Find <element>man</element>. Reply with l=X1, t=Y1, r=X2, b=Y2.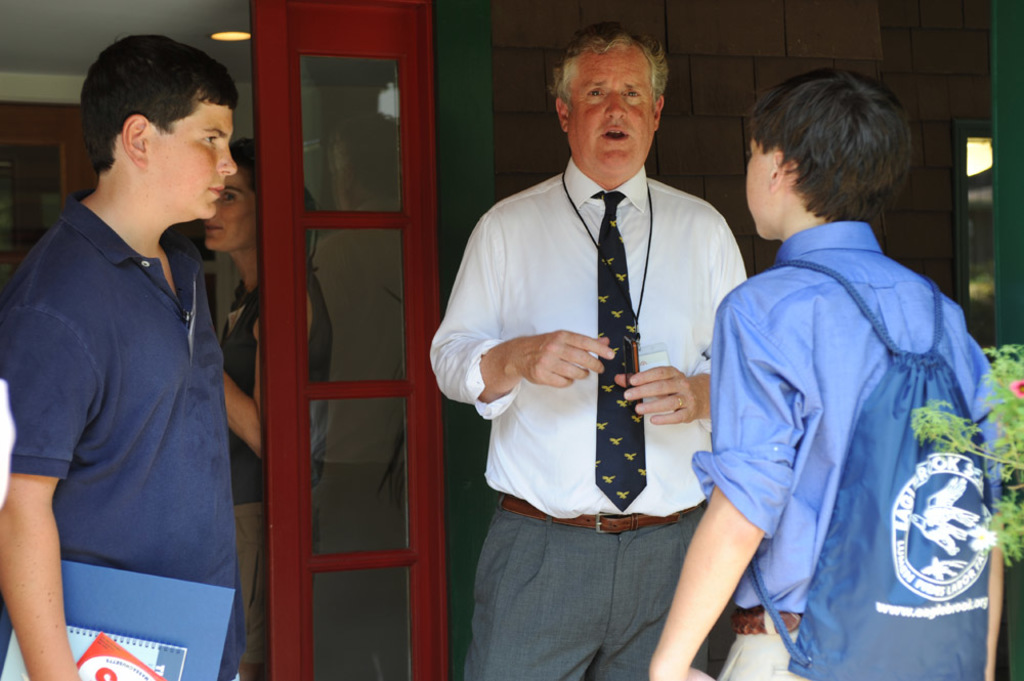
l=643, t=63, r=998, b=680.
